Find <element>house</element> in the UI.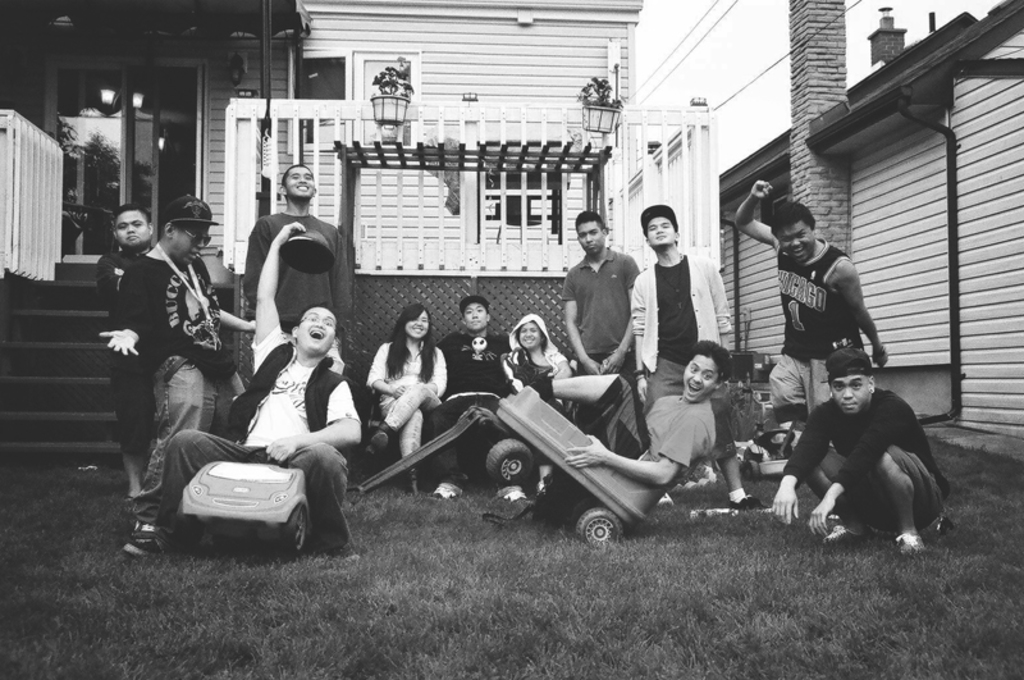
UI element at {"left": 0, "top": 0, "right": 716, "bottom": 441}.
